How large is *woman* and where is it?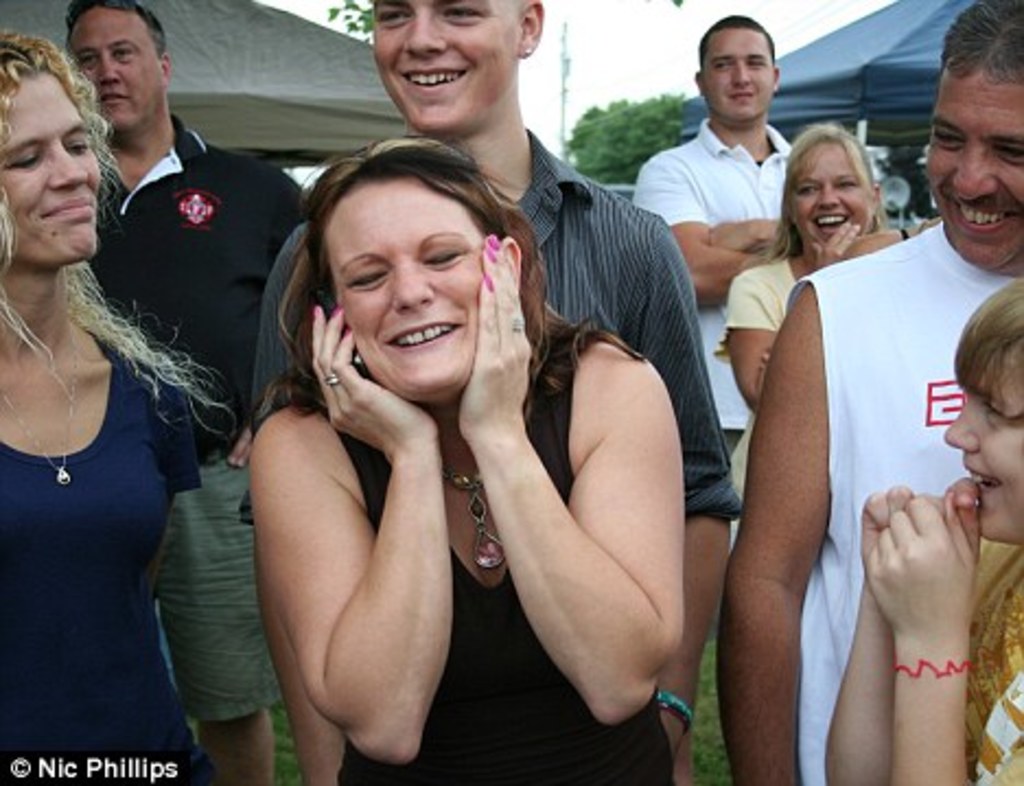
Bounding box: [252, 136, 687, 784].
